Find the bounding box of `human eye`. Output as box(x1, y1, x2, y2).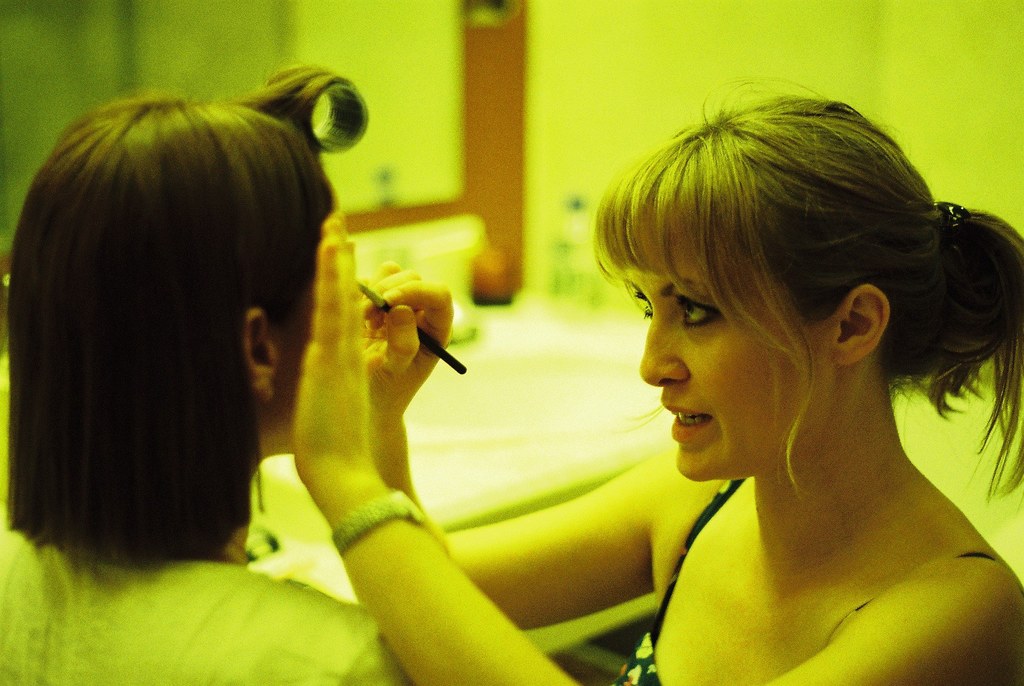
box(678, 293, 728, 338).
